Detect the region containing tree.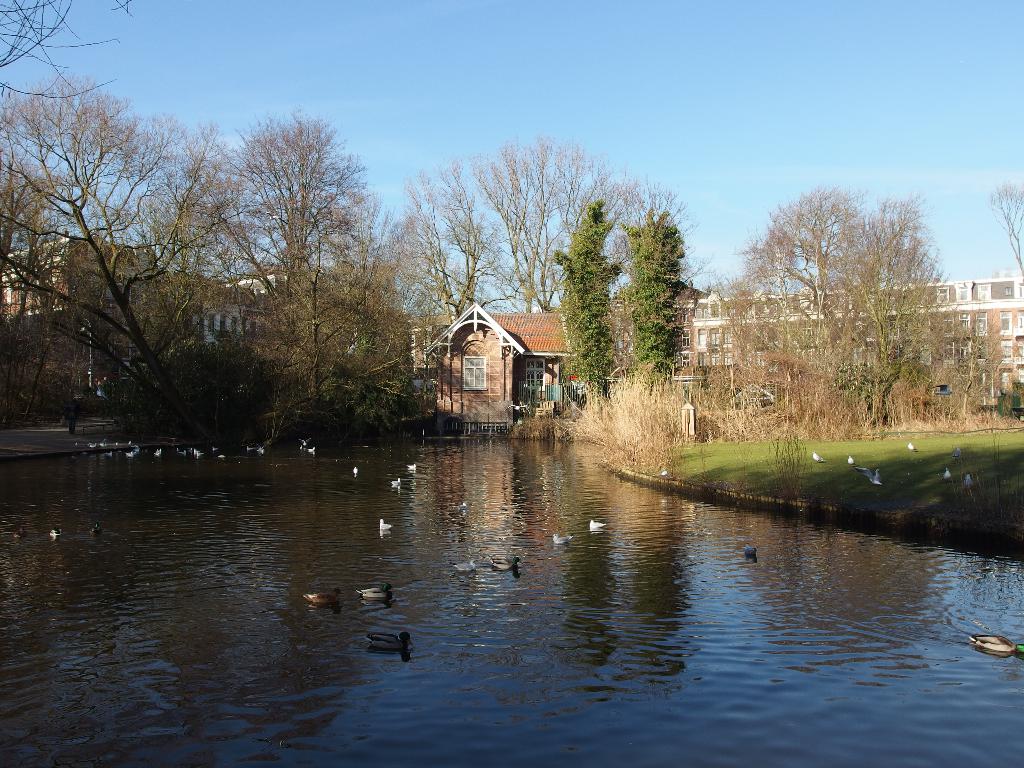
(x1=384, y1=164, x2=522, y2=333).
